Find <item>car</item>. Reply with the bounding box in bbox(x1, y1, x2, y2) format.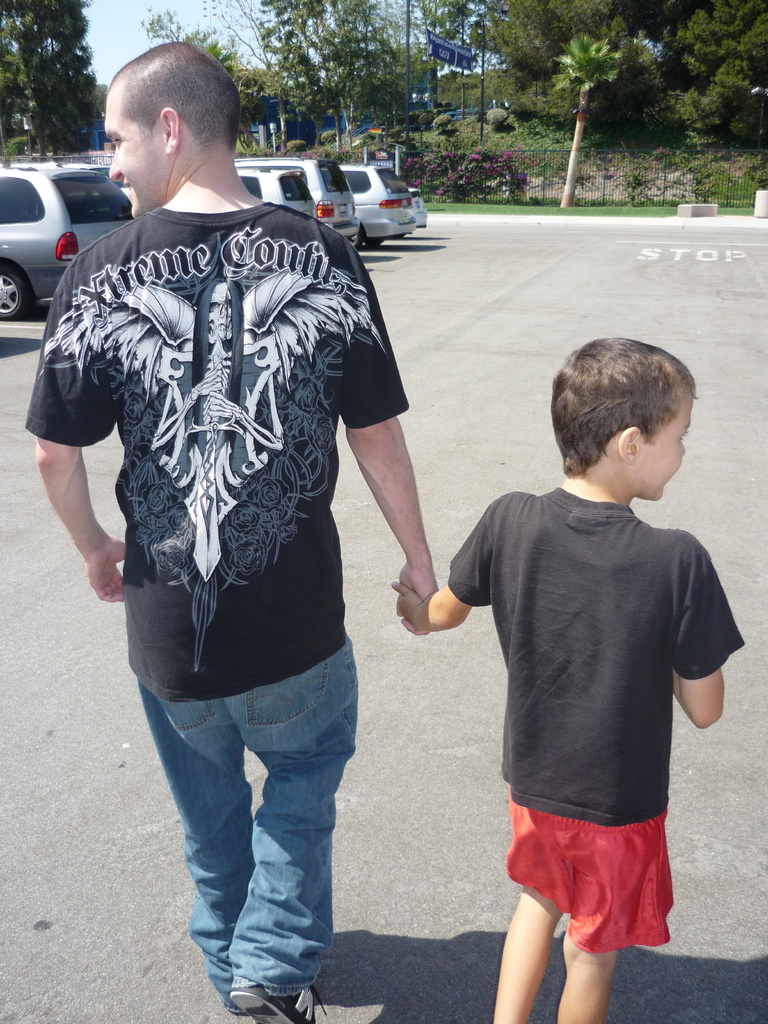
bbox(266, 154, 364, 251).
